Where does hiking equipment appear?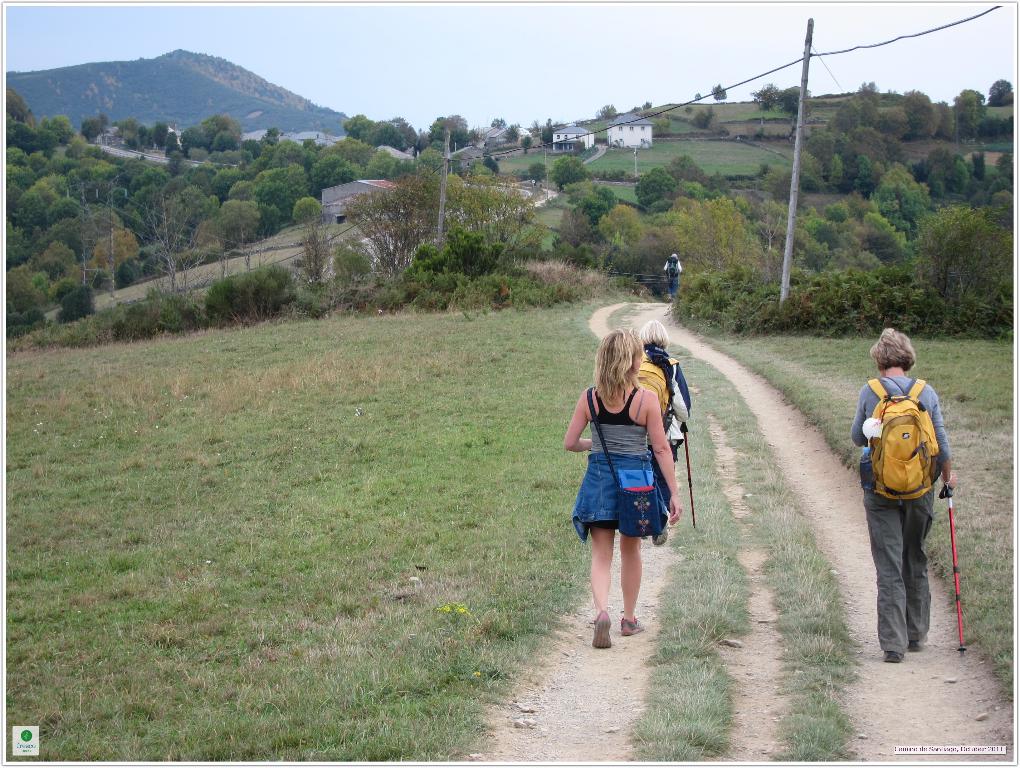
Appears at 591, 612, 623, 649.
